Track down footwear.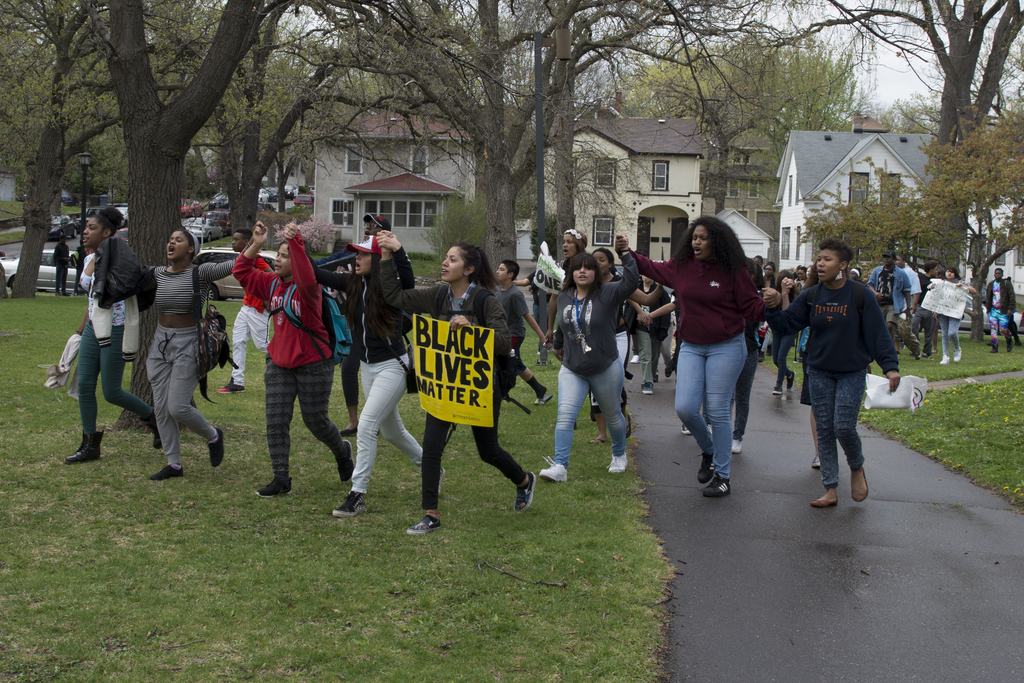
Tracked to {"left": 785, "top": 372, "right": 794, "bottom": 391}.
